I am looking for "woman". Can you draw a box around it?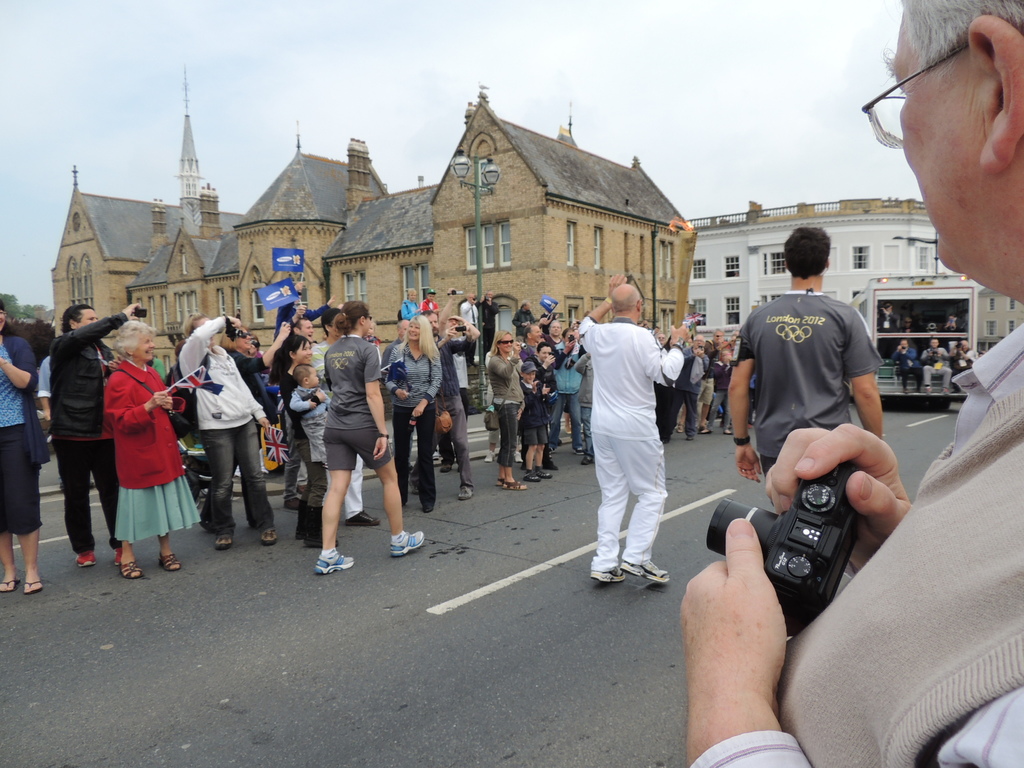
Sure, the bounding box is x1=269 y1=333 x2=340 y2=547.
